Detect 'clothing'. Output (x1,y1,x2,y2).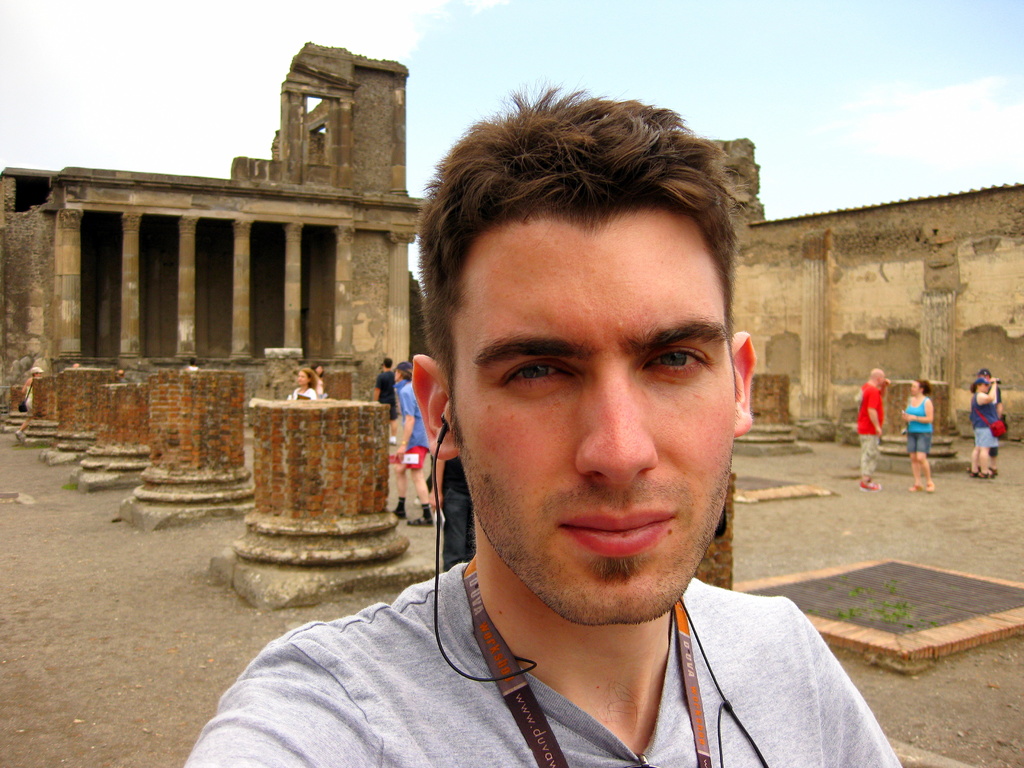
(390,385,426,469).
